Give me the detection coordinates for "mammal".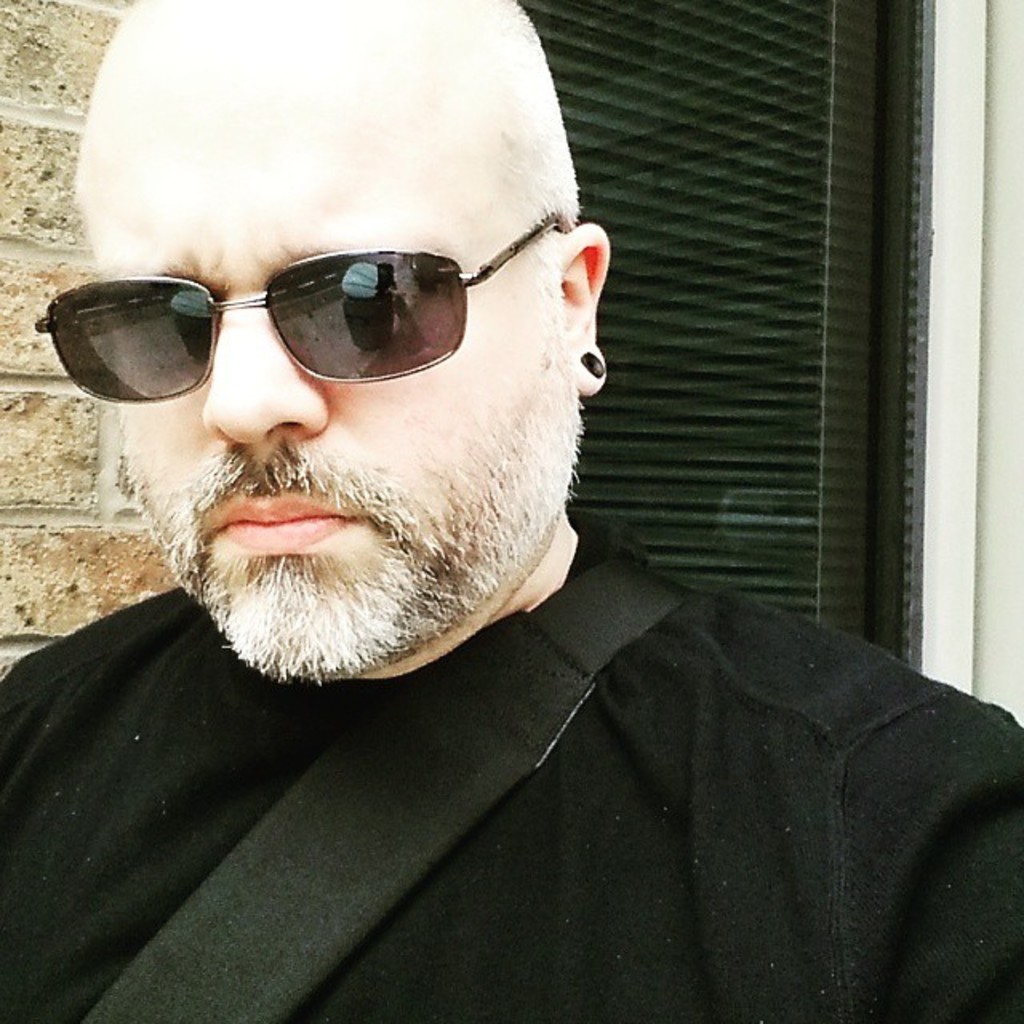
x1=0, y1=10, x2=917, y2=1008.
